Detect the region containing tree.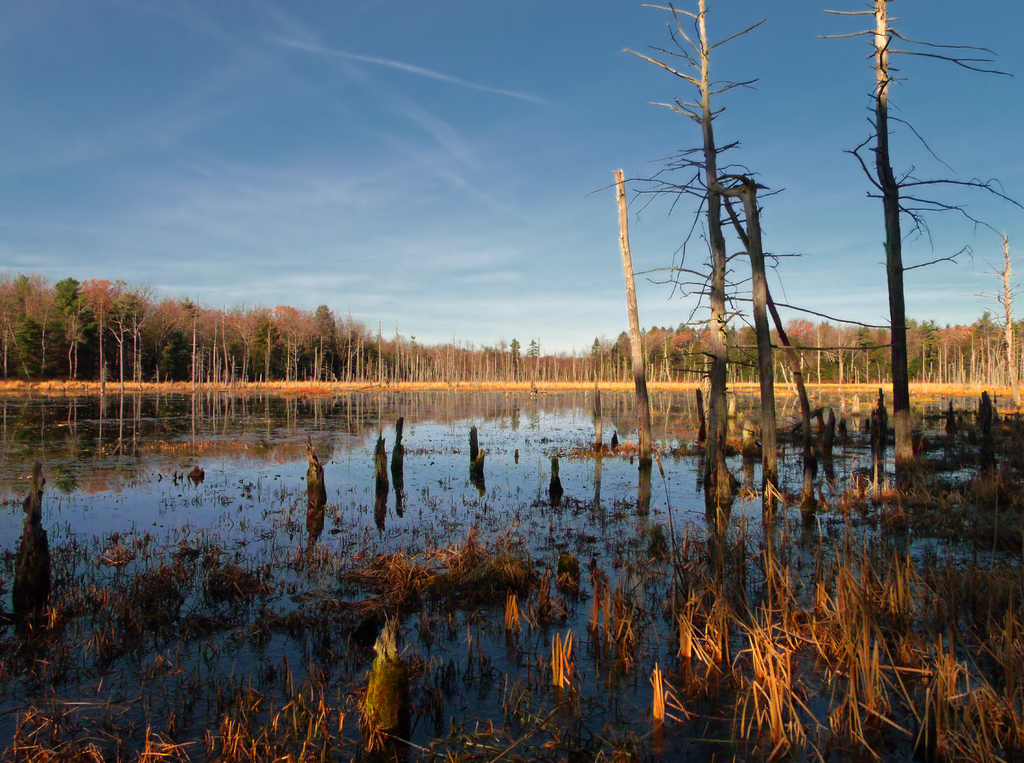
793, 0, 995, 439.
